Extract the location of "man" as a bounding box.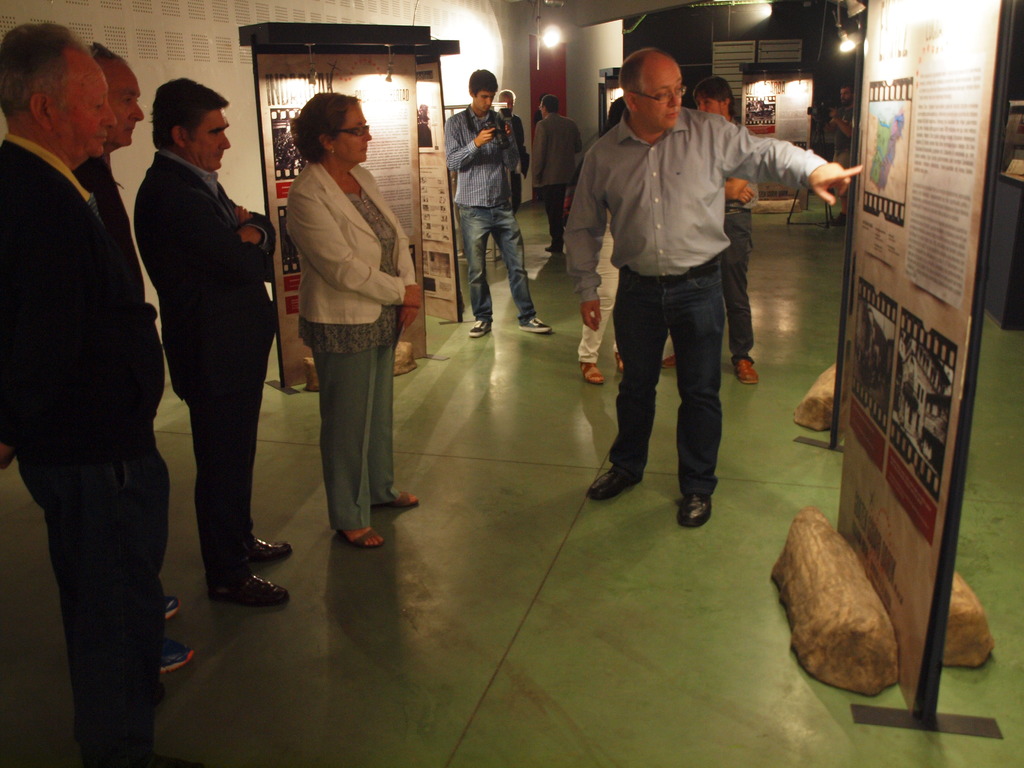
563:48:866:529.
